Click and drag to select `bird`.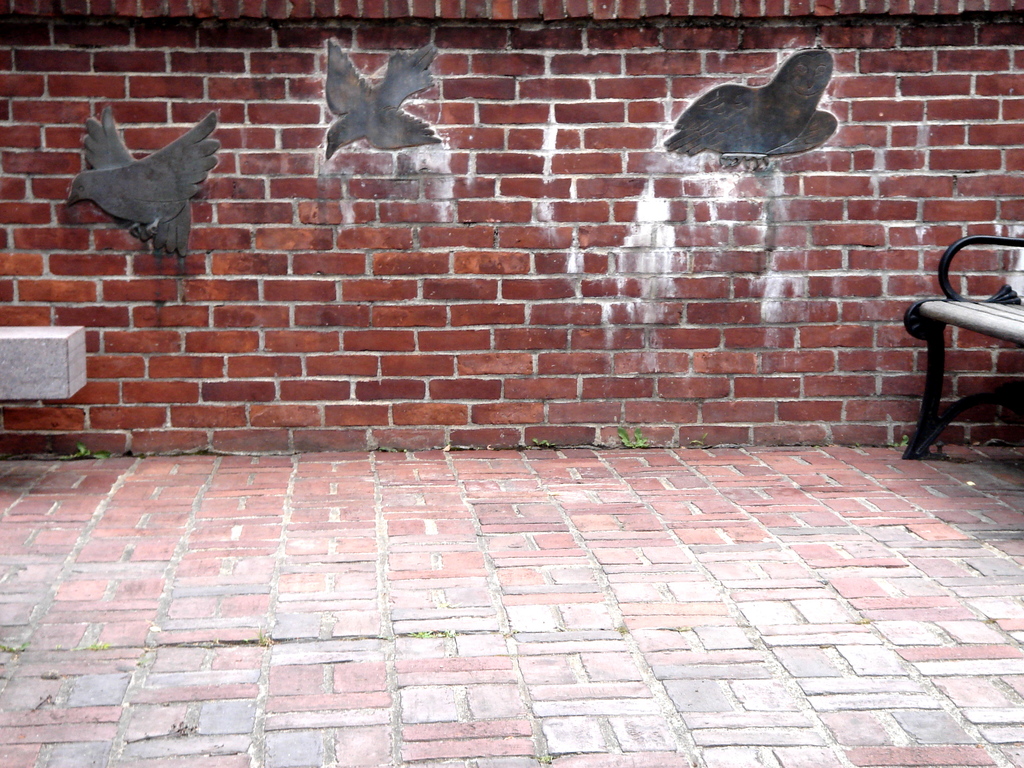
Selection: bbox=(321, 36, 447, 159).
